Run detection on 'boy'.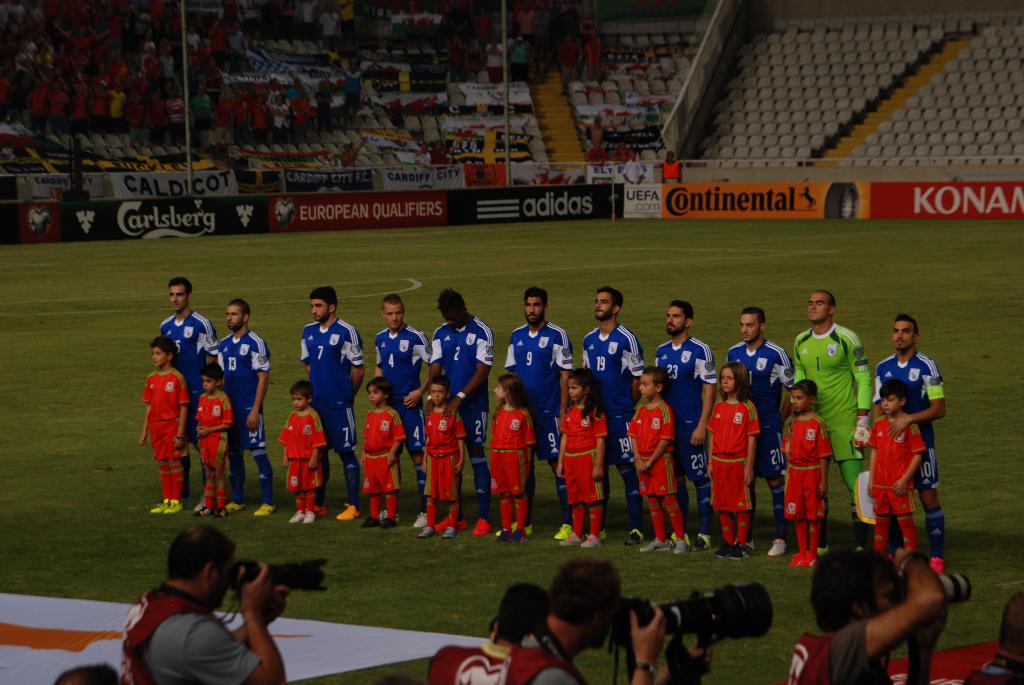
Result: box(138, 336, 188, 512).
